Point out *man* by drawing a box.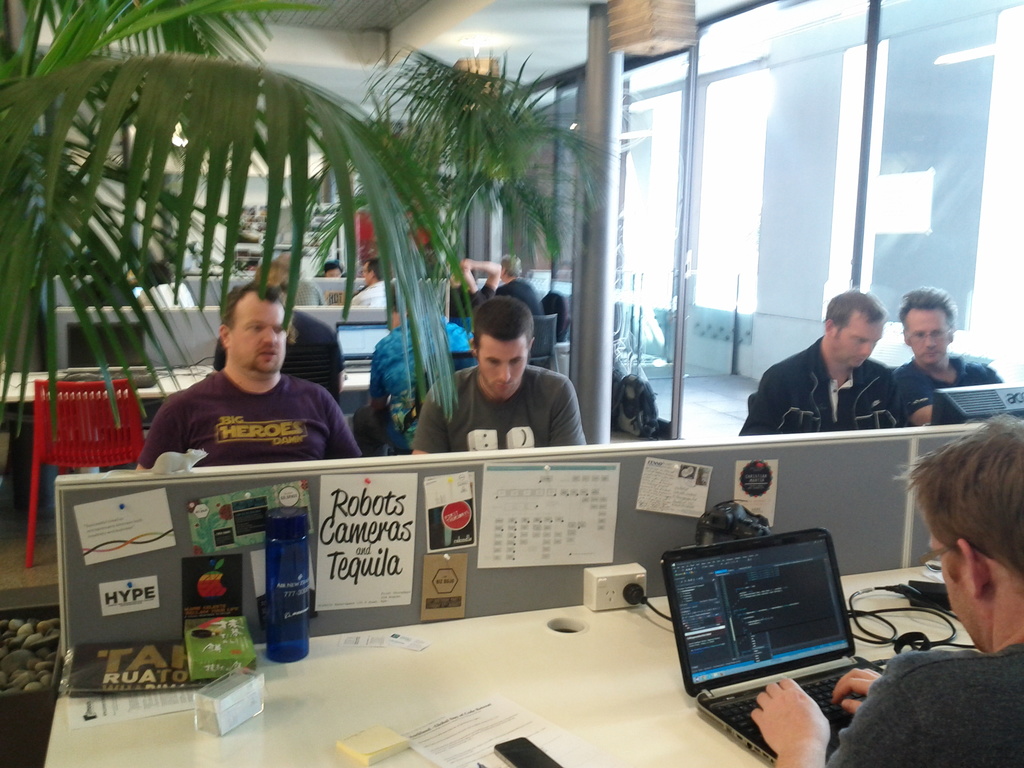
410:294:589:456.
